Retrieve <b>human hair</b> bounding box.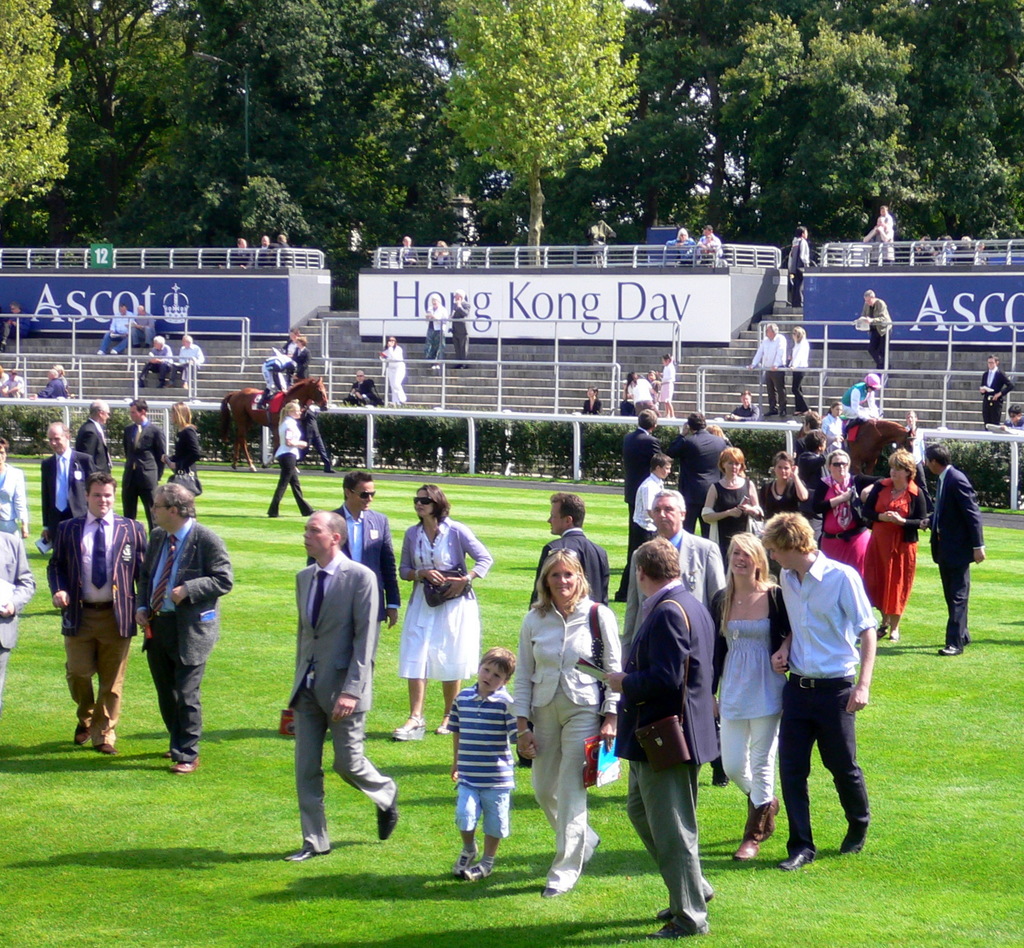
Bounding box: 184:334:191:345.
